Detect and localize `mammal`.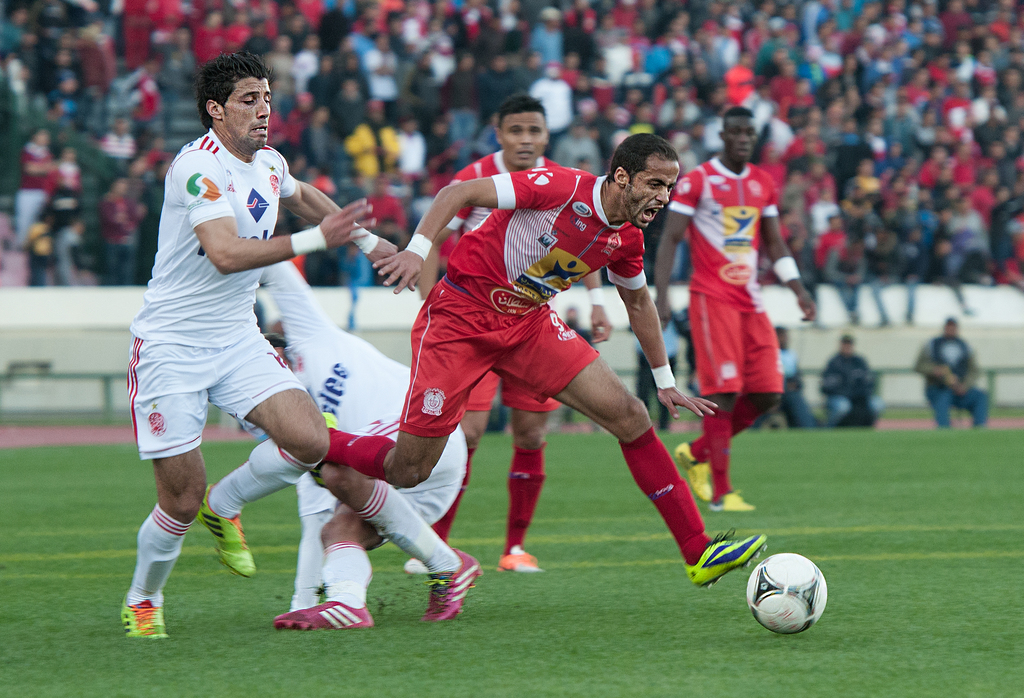
Localized at {"left": 909, "top": 315, "right": 992, "bottom": 423}.
